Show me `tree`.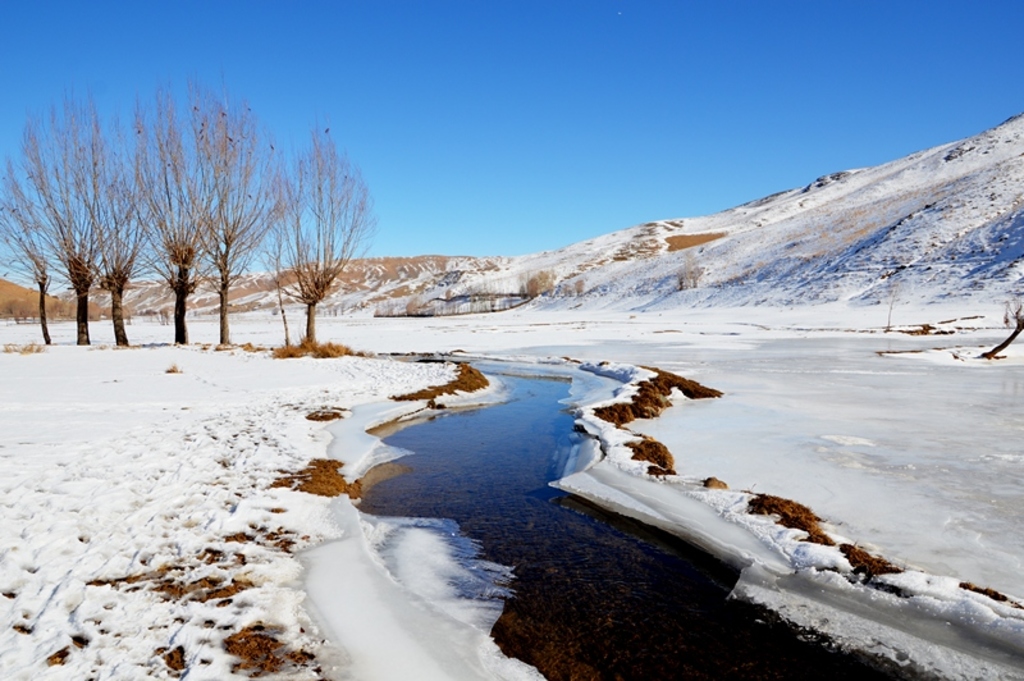
`tree` is here: pyautogui.locateOnScreen(160, 88, 291, 351).
